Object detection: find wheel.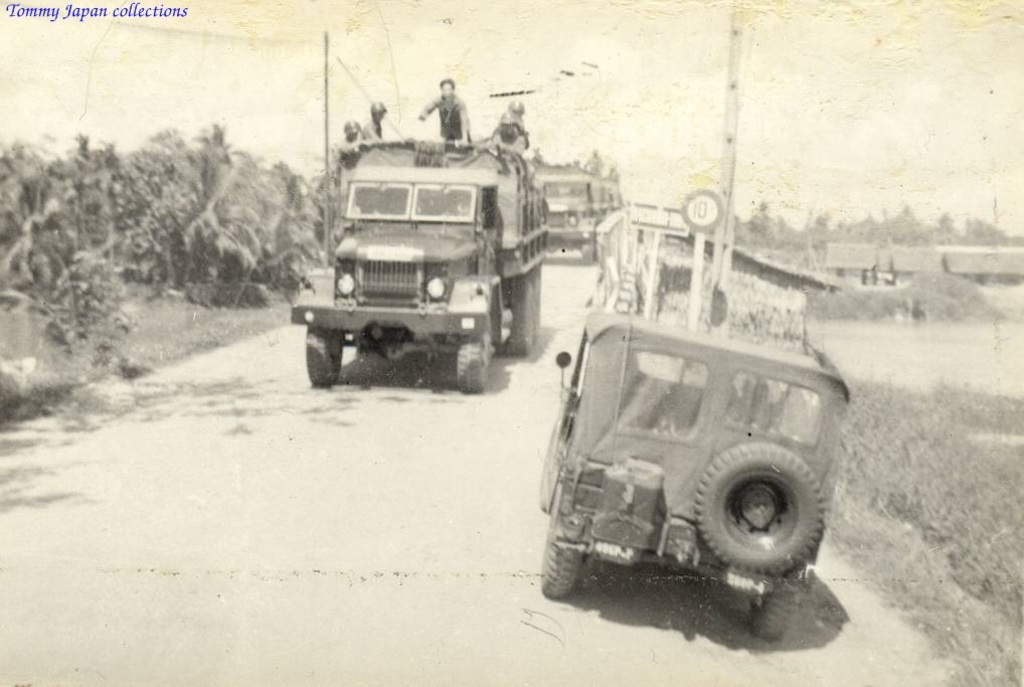
<bbox>577, 239, 592, 261</bbox>.
